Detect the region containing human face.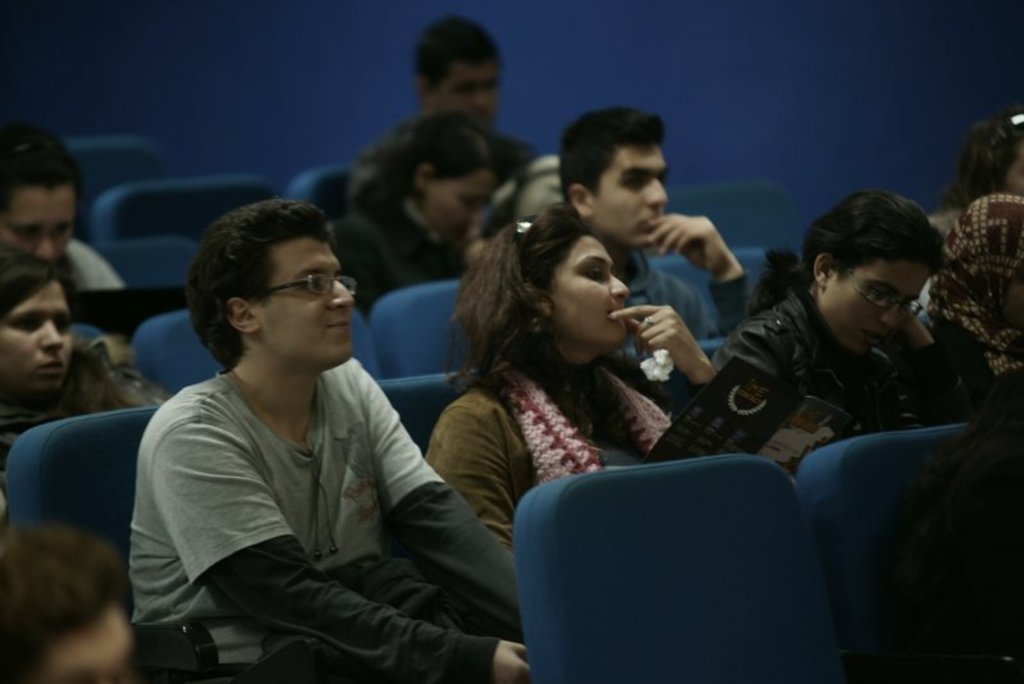
x1=547 y1=238 x2=635 y2=345.
